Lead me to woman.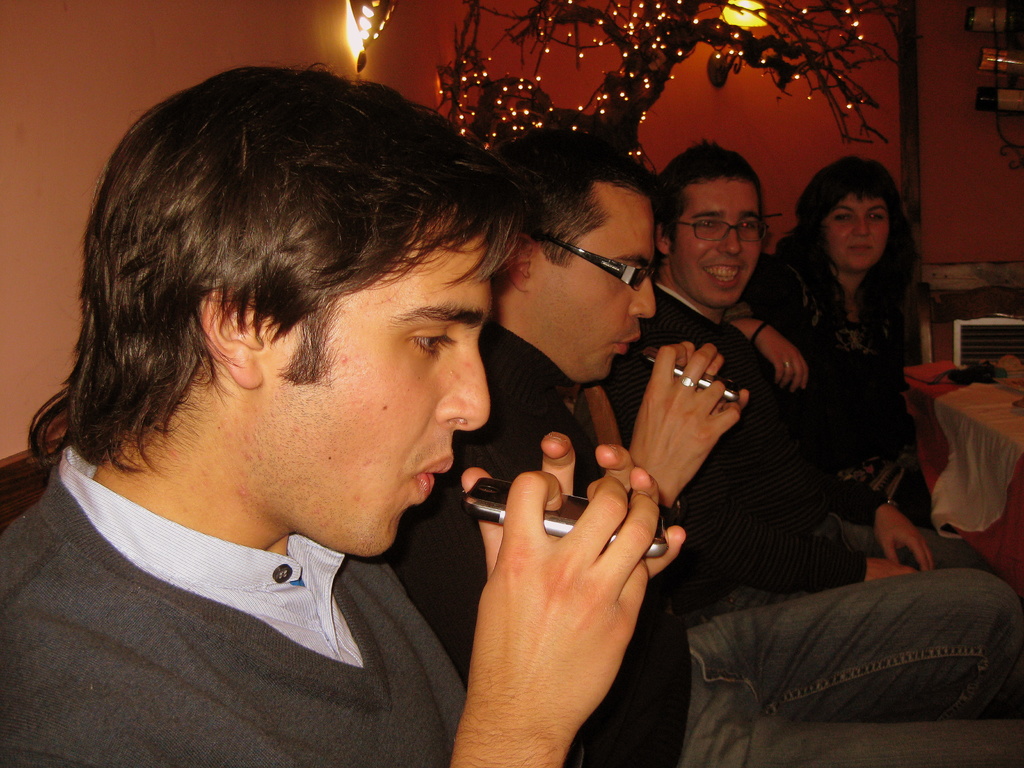
Lead to (x1=764, y1=150, x2=943, y2=604).
